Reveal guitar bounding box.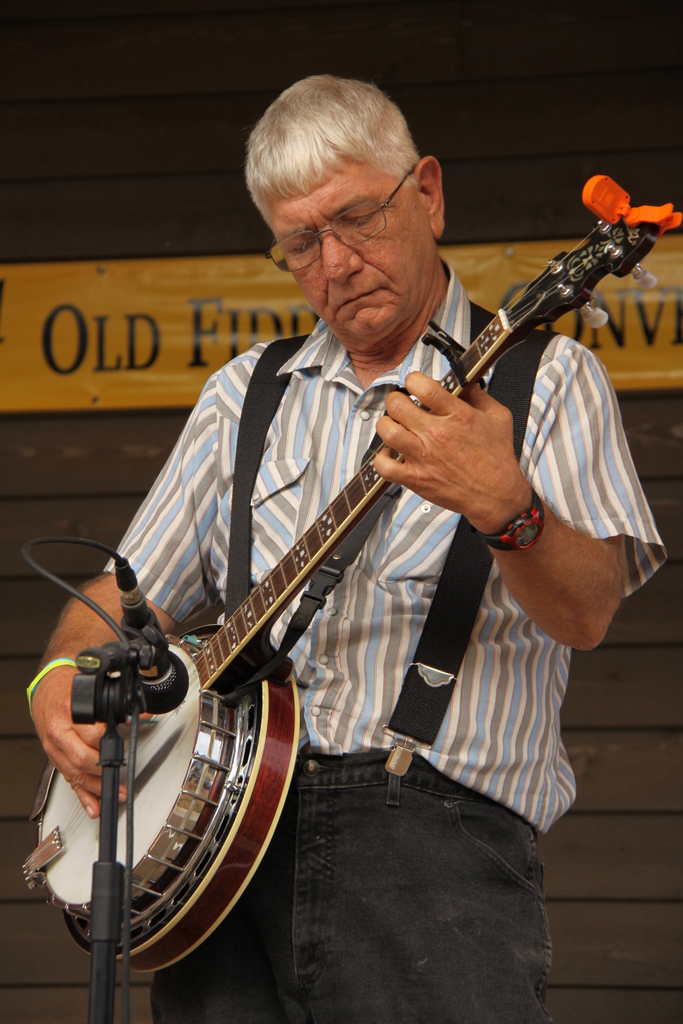
Revealed: {"x1": 40, "y1": 202, "x2": 603, "y2": 1018}.
